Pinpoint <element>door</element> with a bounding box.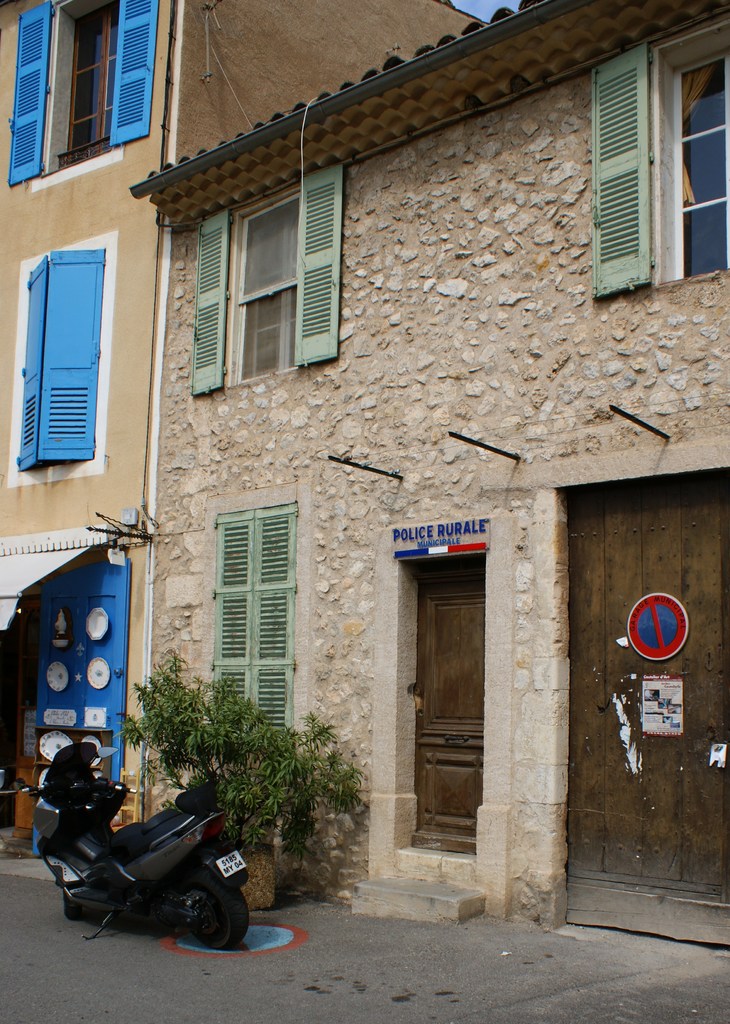
locate(410, 563, 493, 860).
